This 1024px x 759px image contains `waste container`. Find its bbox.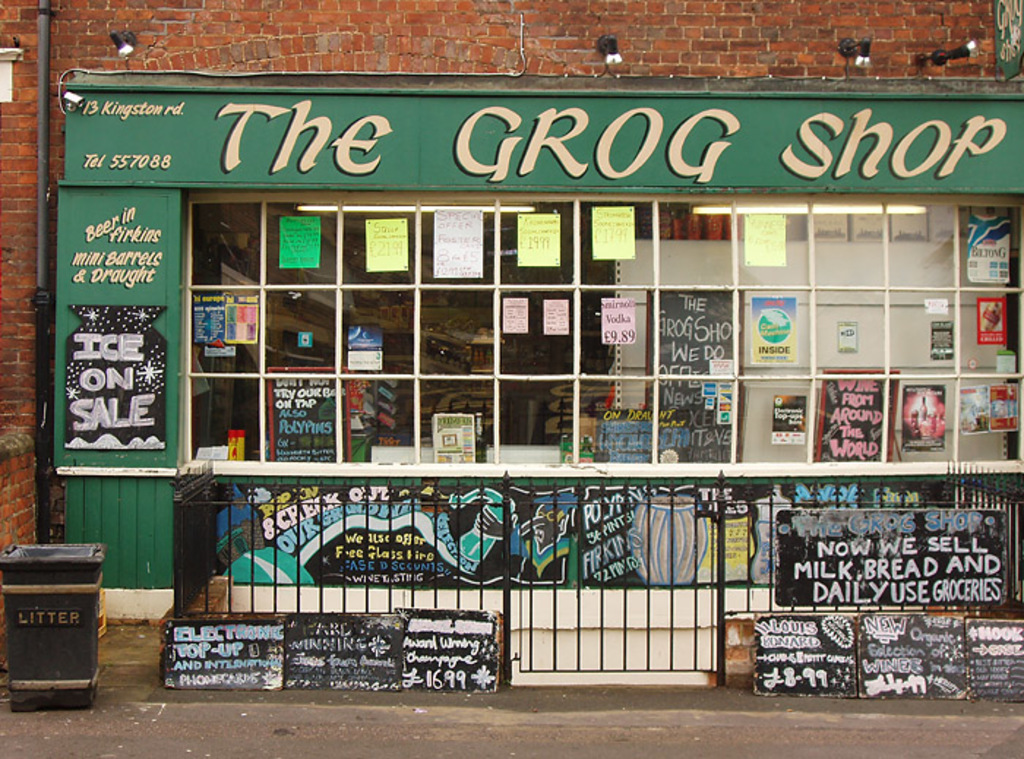
{"left": 4, "top": 541, "right": 102, "bottom": 720}.
